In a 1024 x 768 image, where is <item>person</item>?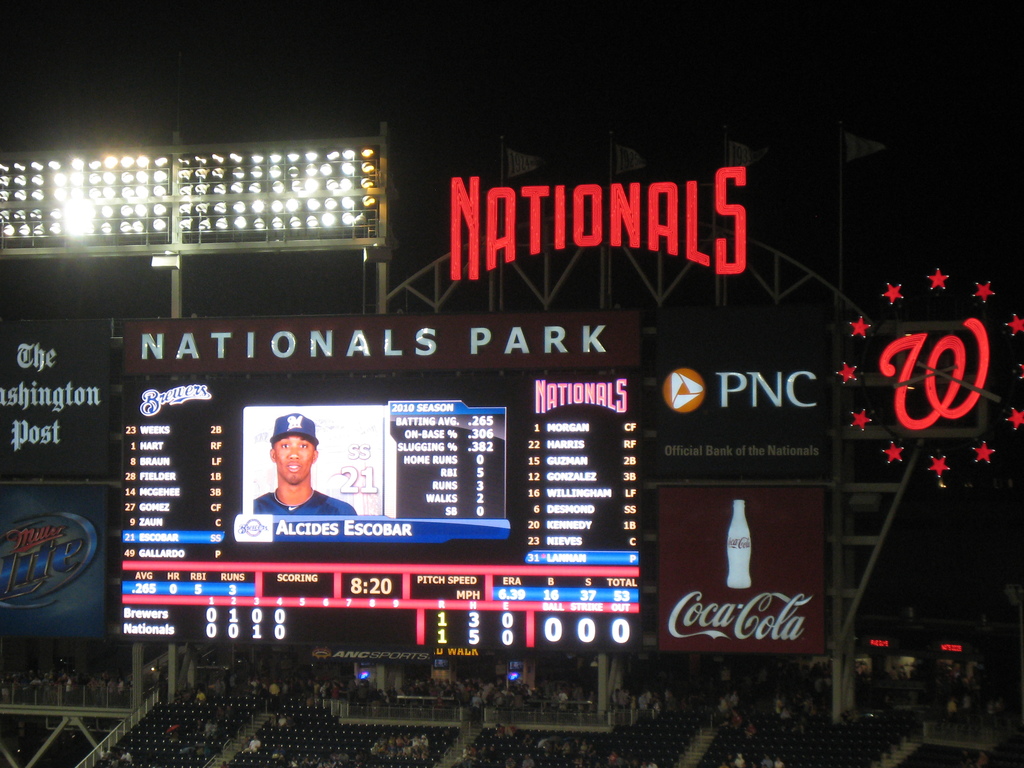
BBox(93, 748, 108, 761).
